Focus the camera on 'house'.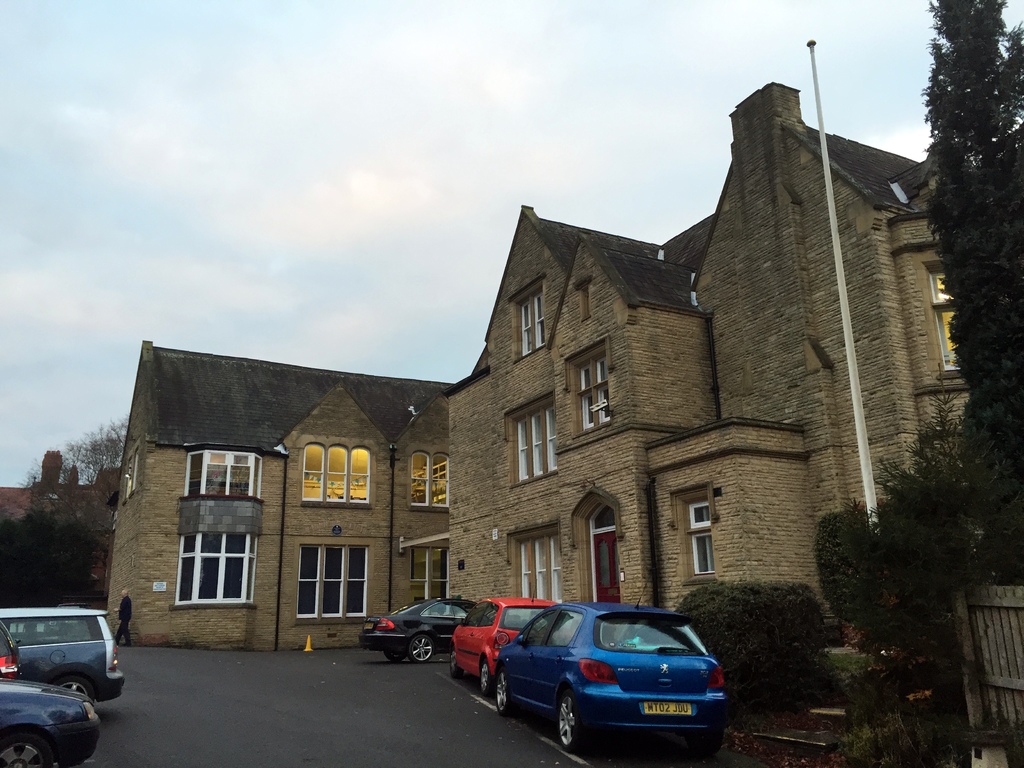
Focus region: bbox=[0, 446, 118, 596].
